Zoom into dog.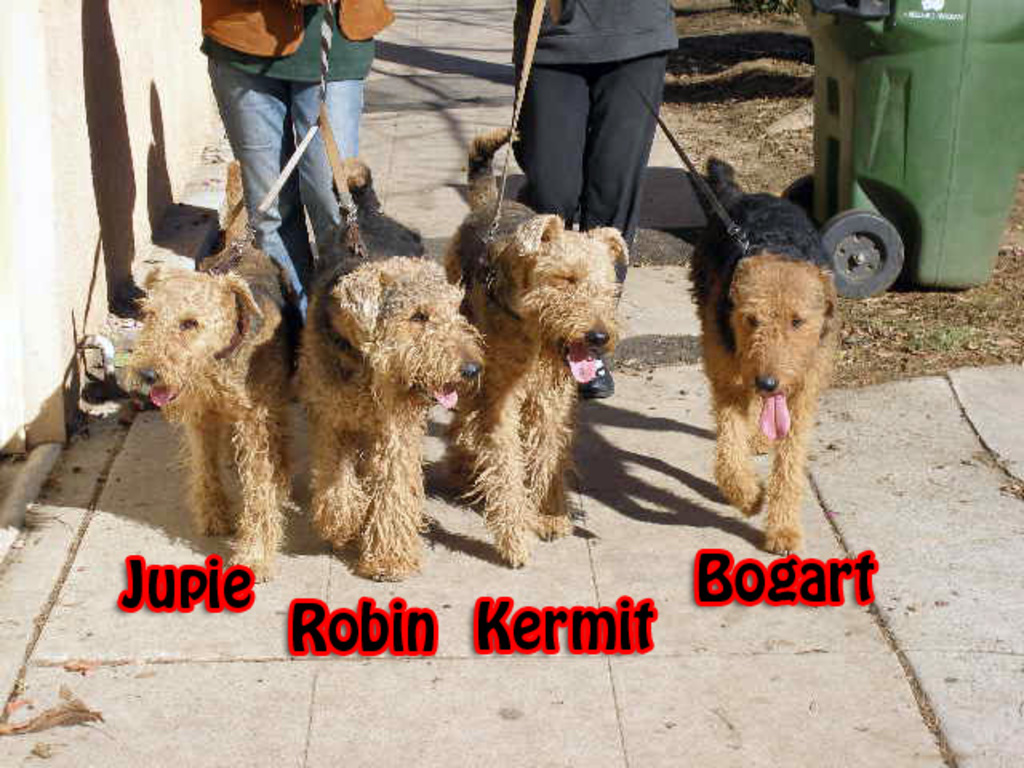
Zoom target: 293,157,502,579.
